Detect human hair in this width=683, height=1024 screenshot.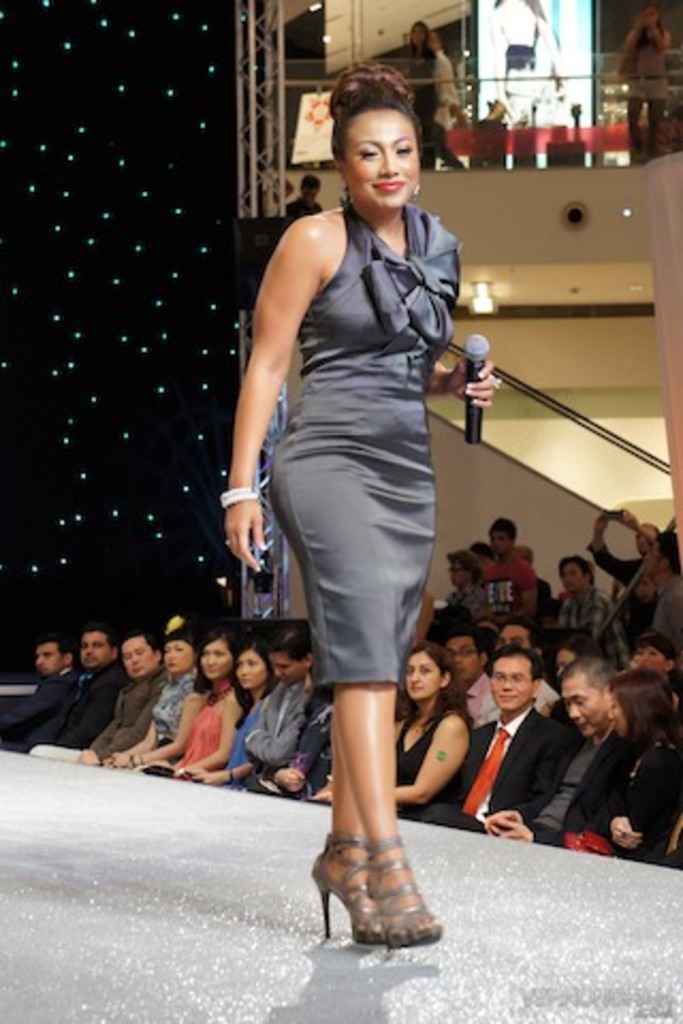
Detection: 559/550/600/589.
